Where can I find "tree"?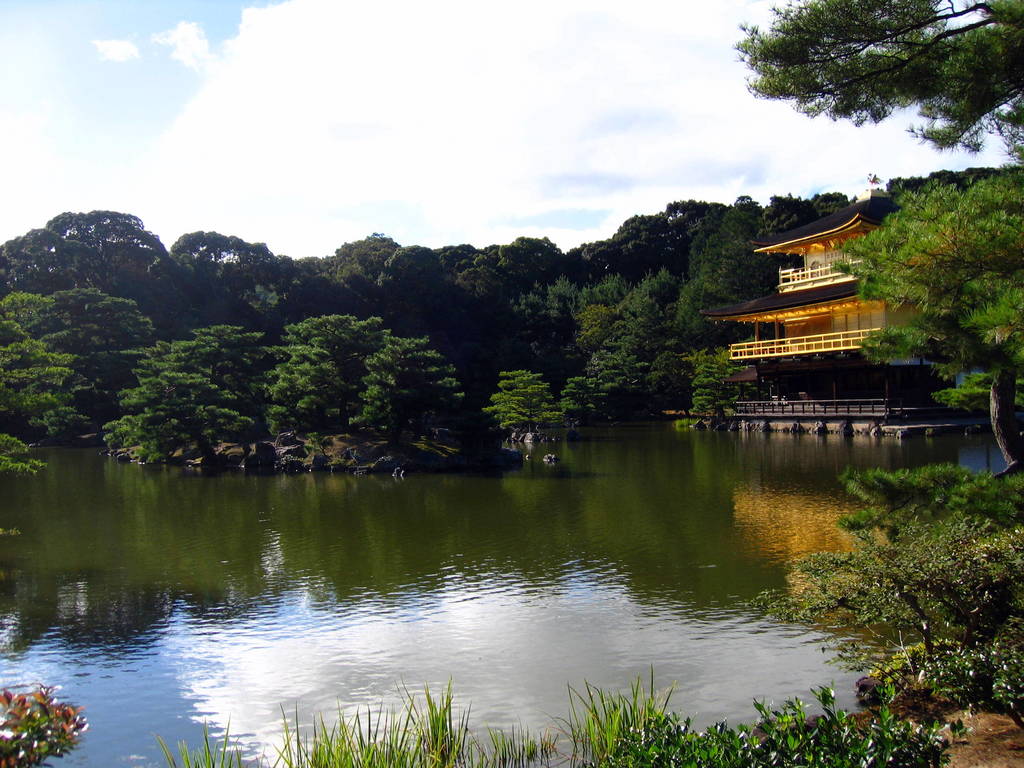
You can find it at (732,0,1023,174).
